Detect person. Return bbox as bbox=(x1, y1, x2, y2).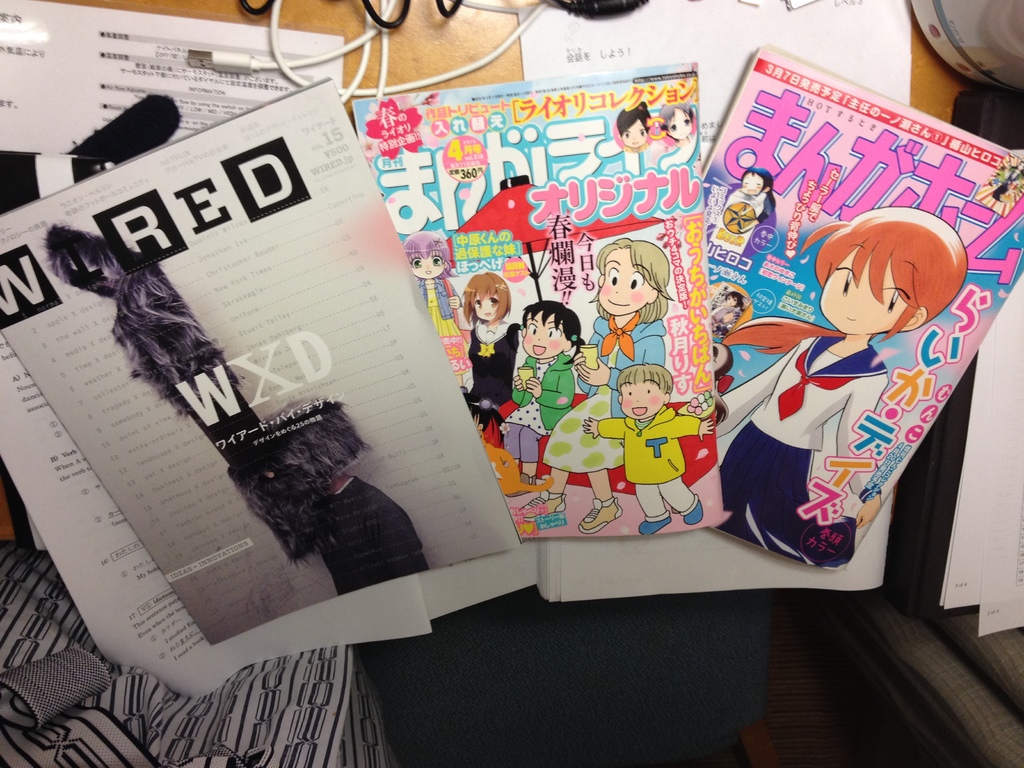
bbox=(612, 101, 653, 161).
